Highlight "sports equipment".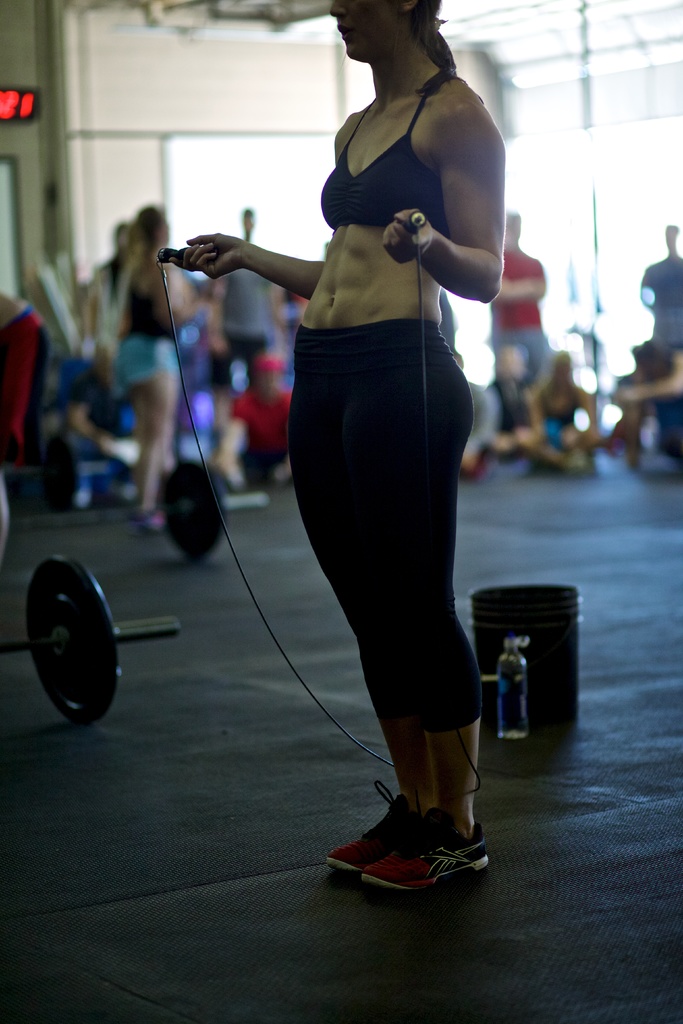
Highlighted region: {"left": 364, "top": 805, "right": 491, "bottom": 894}.
